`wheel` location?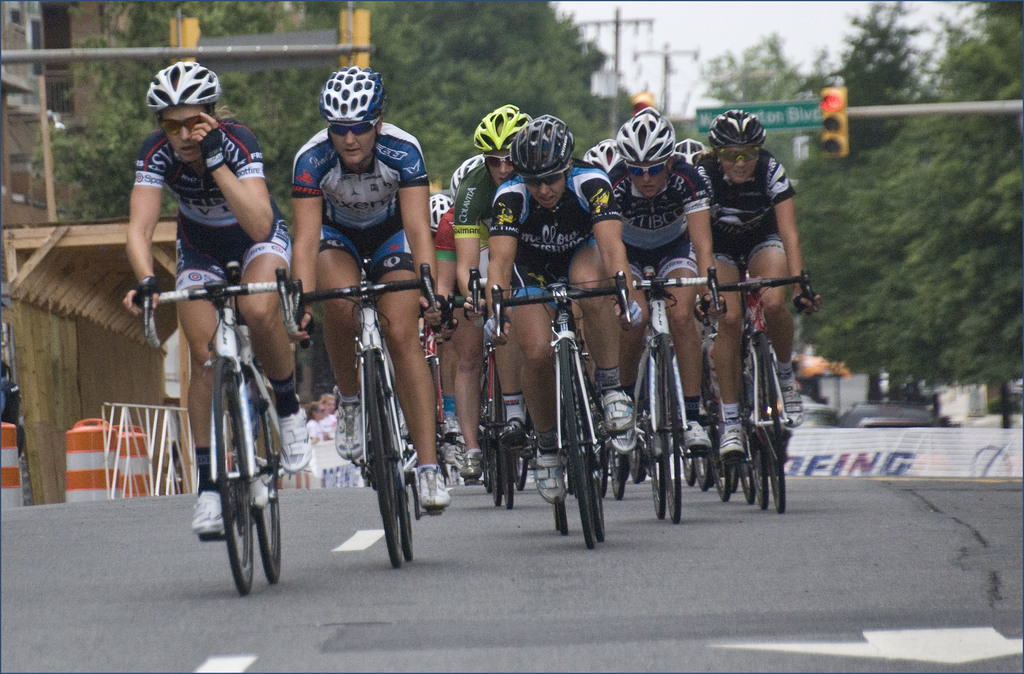
(x1=648, y1=442, x2=660, y2=523)
